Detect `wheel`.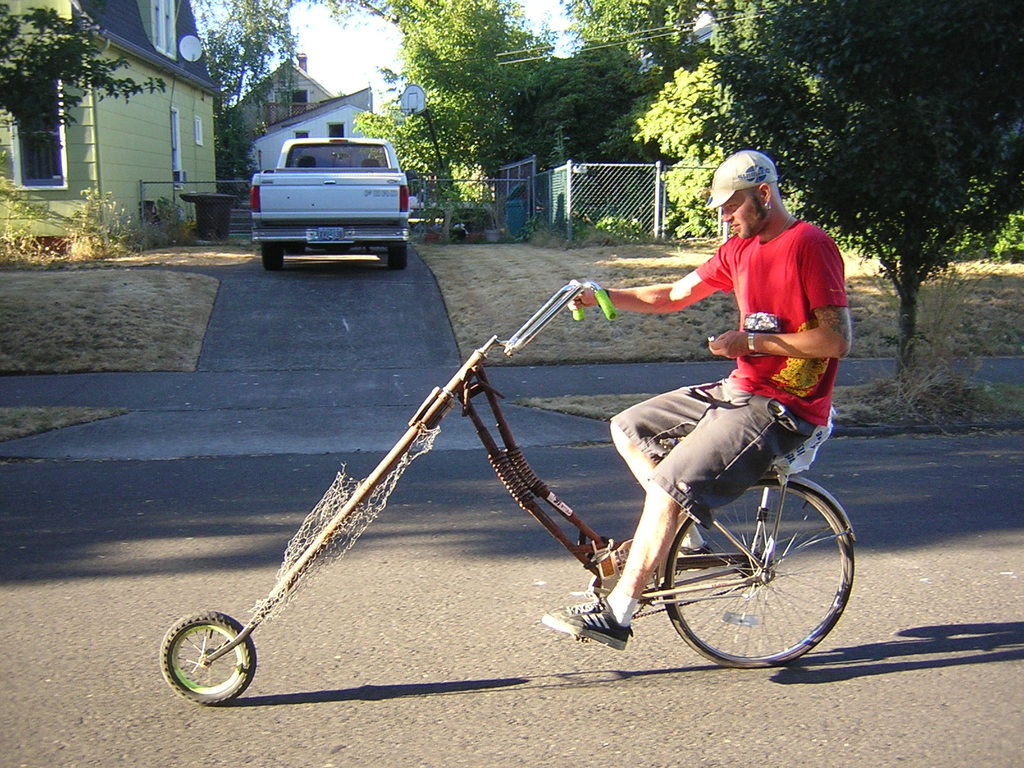
Detected at Rect(387, 246, 410, 269).
